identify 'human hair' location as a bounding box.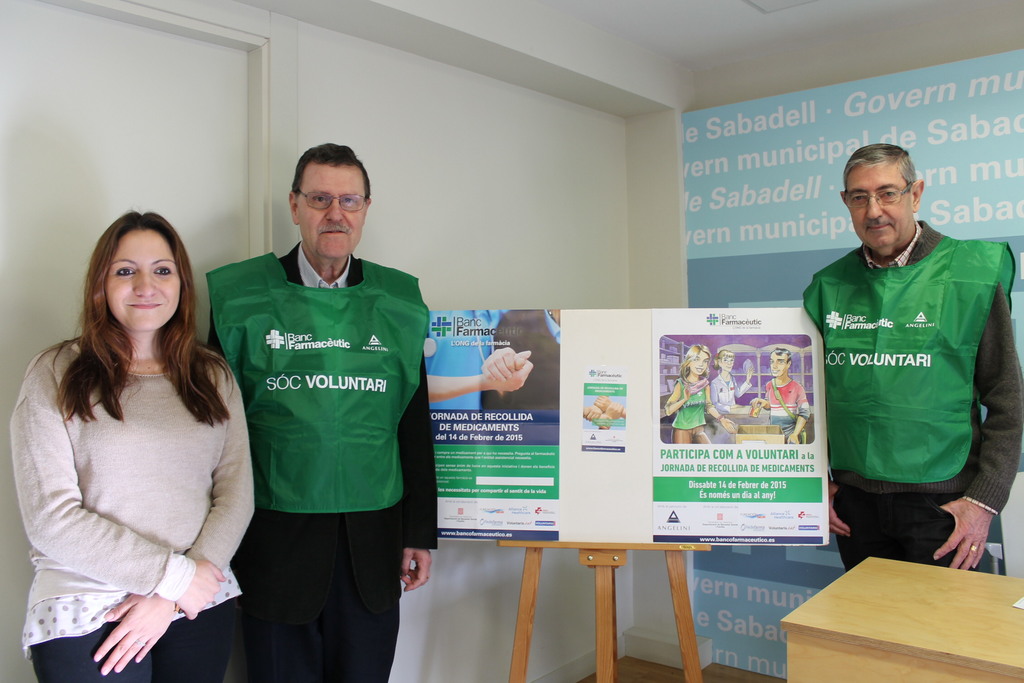
pyautogui.locateOnScreen(23, 210, 236, 422).
